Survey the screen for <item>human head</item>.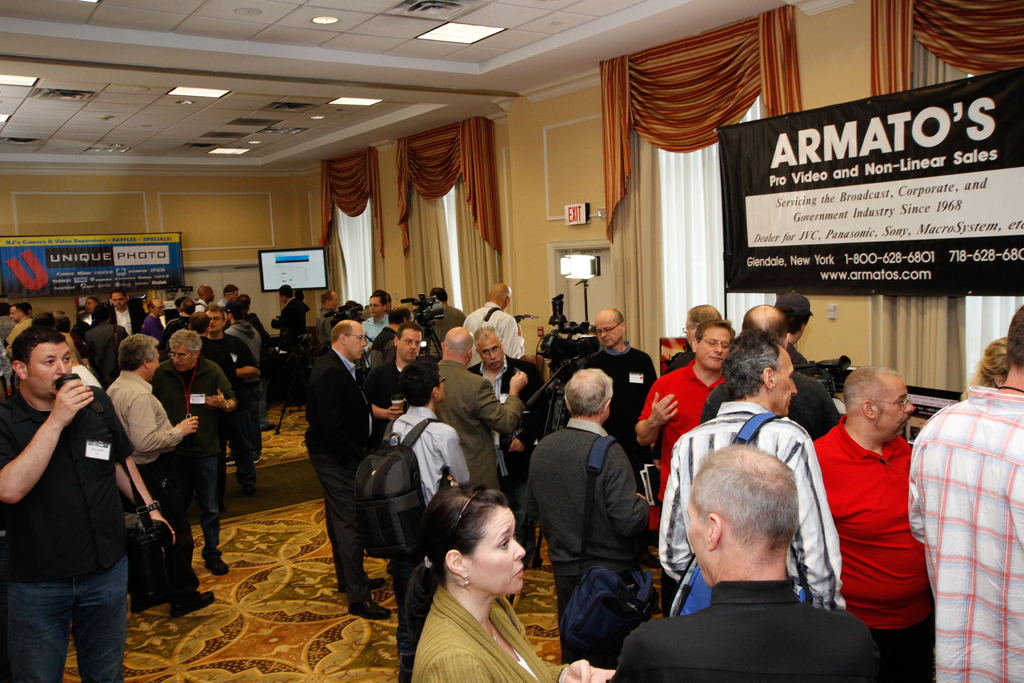
Survey found: rect(1009, 305, 1023, 372).
